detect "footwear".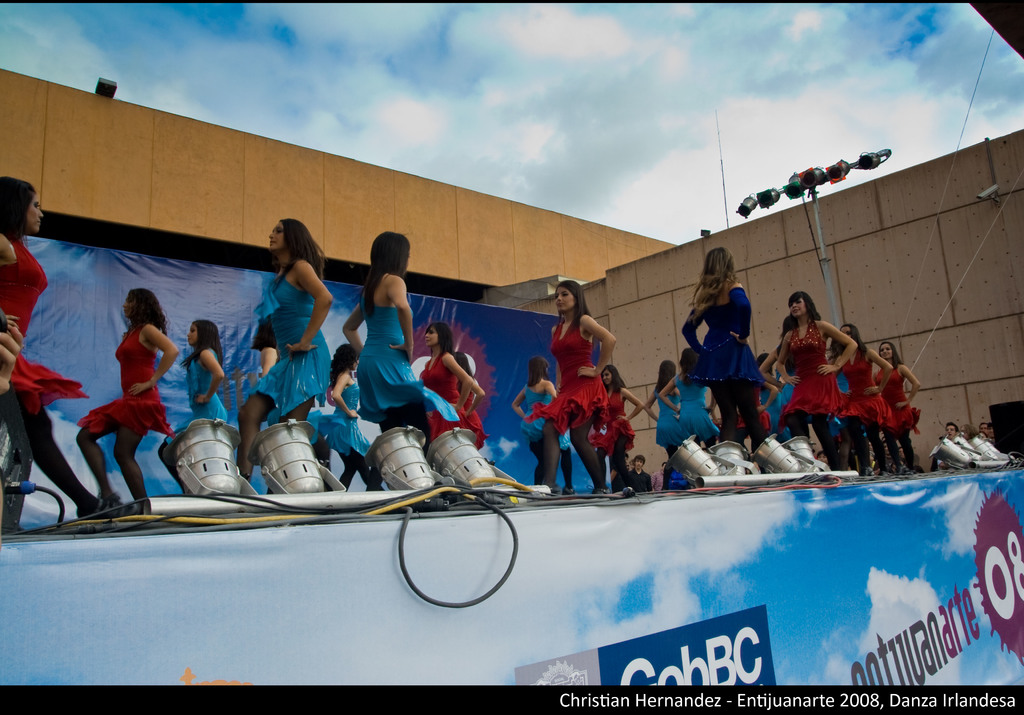
Detected at <region>893, 463, 909, 476</region>.
